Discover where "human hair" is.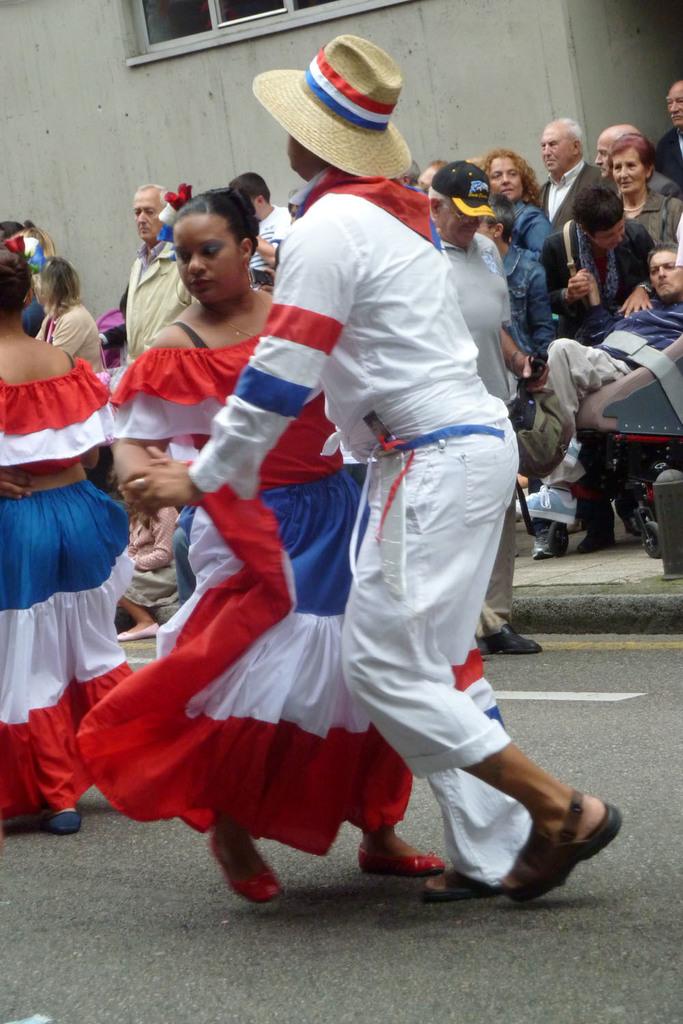
Discovered at <bbox>158, 171, 259, 283</bbox>.
